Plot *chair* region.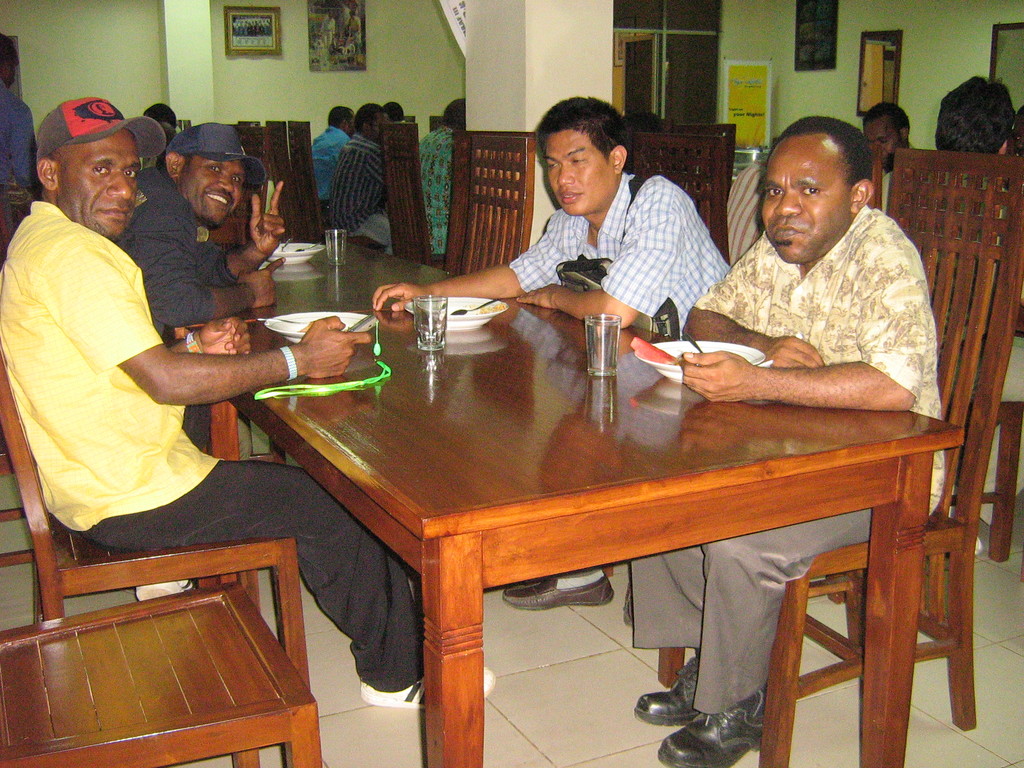
Plotted at crop(173, 120, 193, 130).
